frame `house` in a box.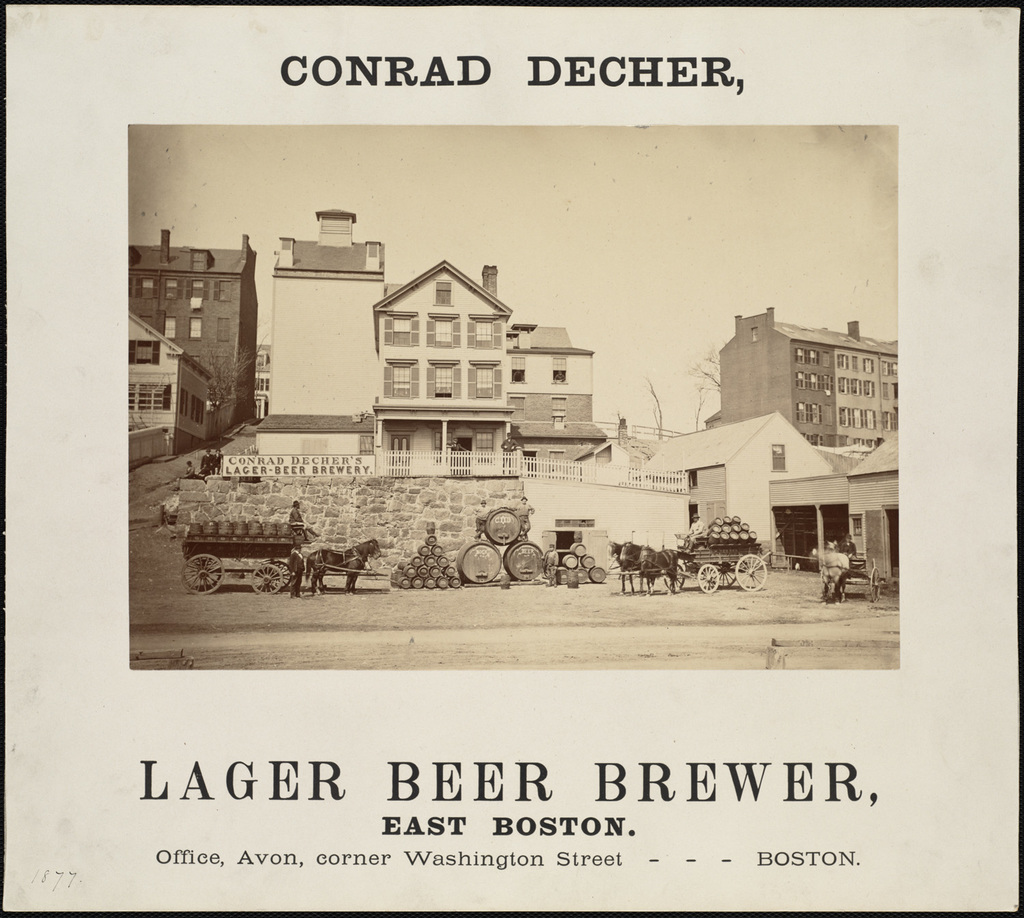
pyautogui.locateOnScreen(711, 307, 928, 454).
